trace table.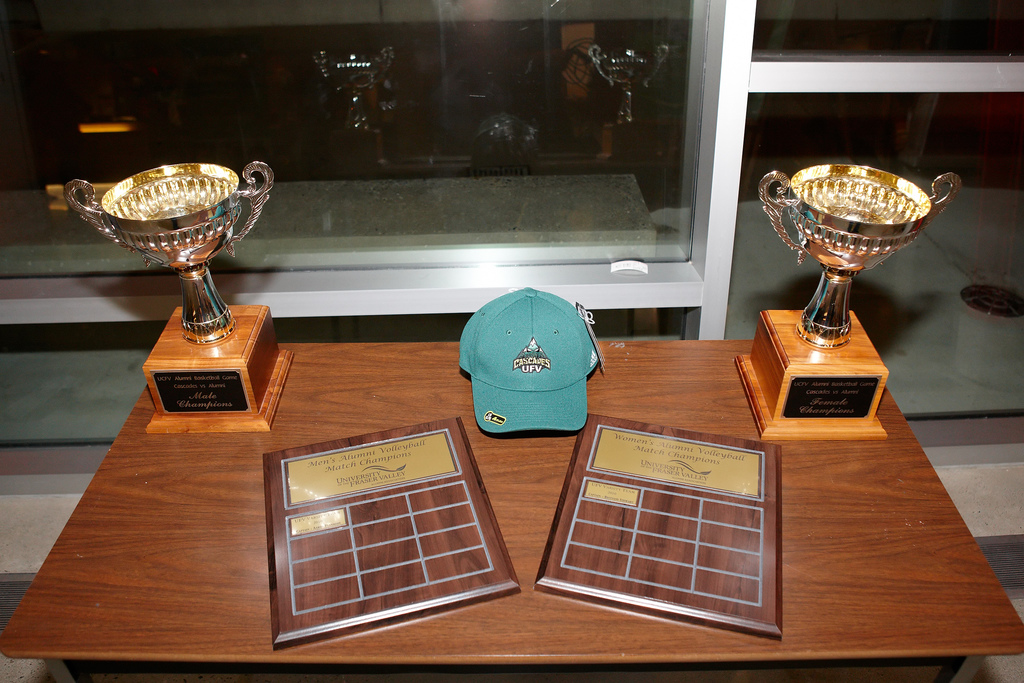
Traced to (0,329,1023,673).
